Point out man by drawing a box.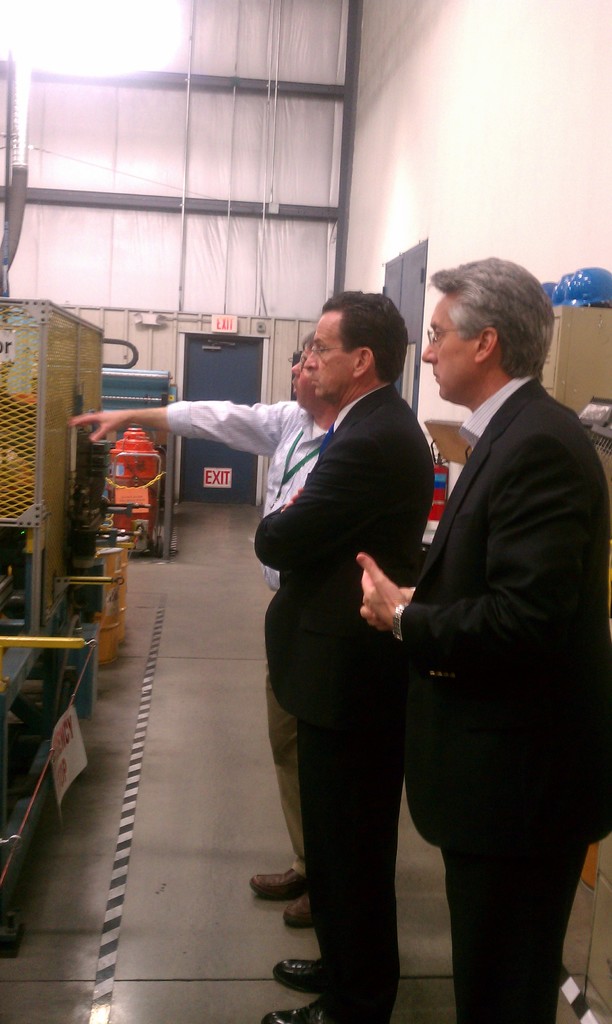
[383, 212, 604, 1016].
